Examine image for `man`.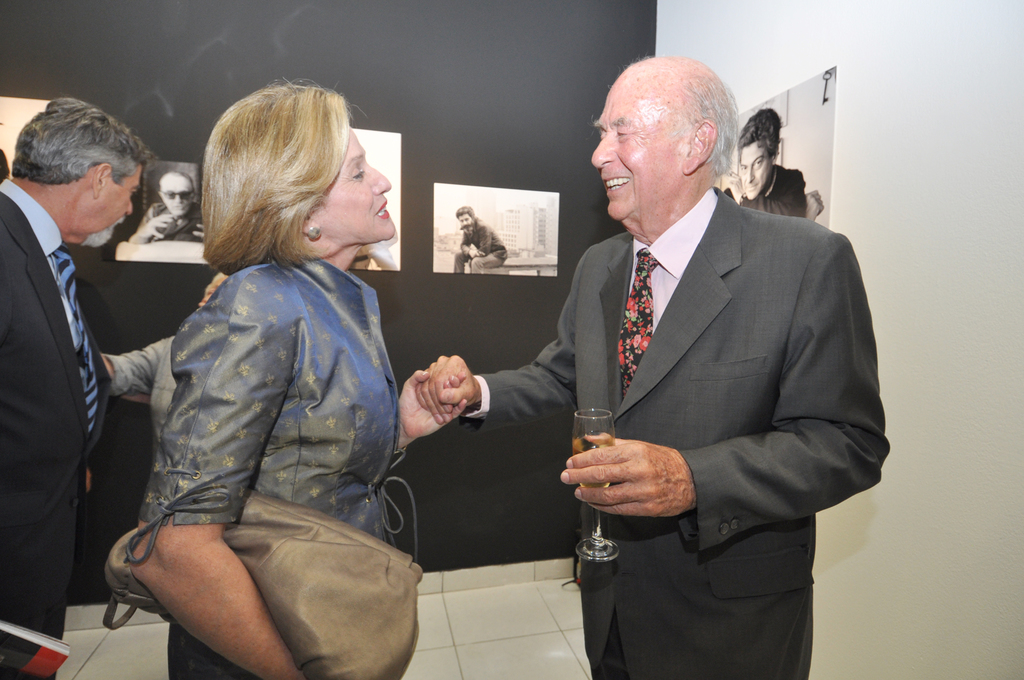
Examination result: {"left": 473, "top": 40, "right": 878, "bottom": 661}.
